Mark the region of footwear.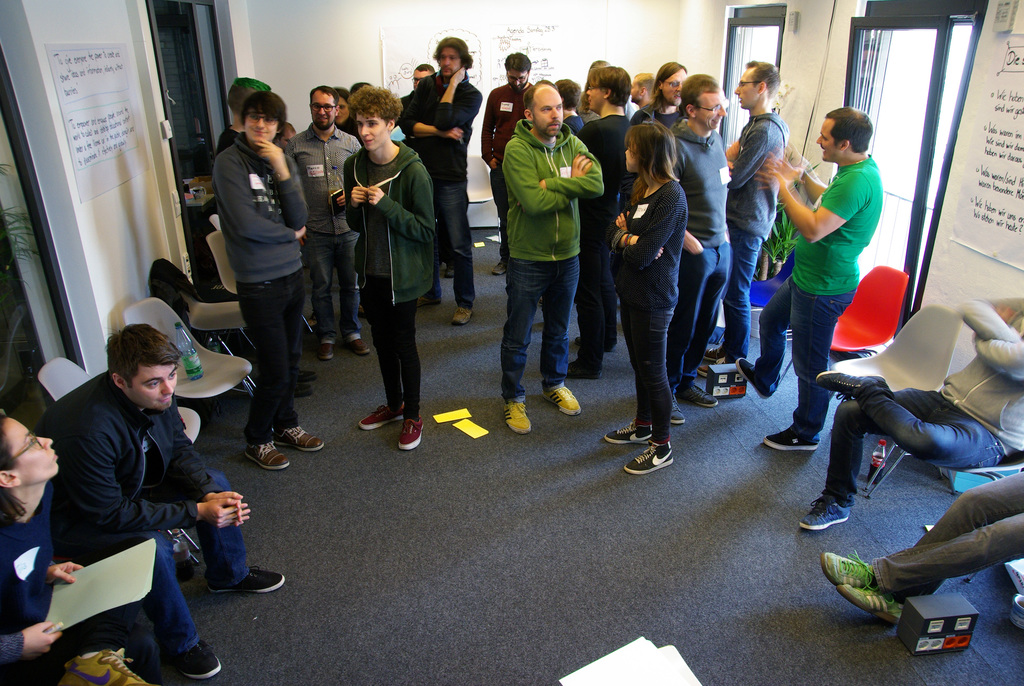
Region: l=207, t=569, r=291, b=598.
